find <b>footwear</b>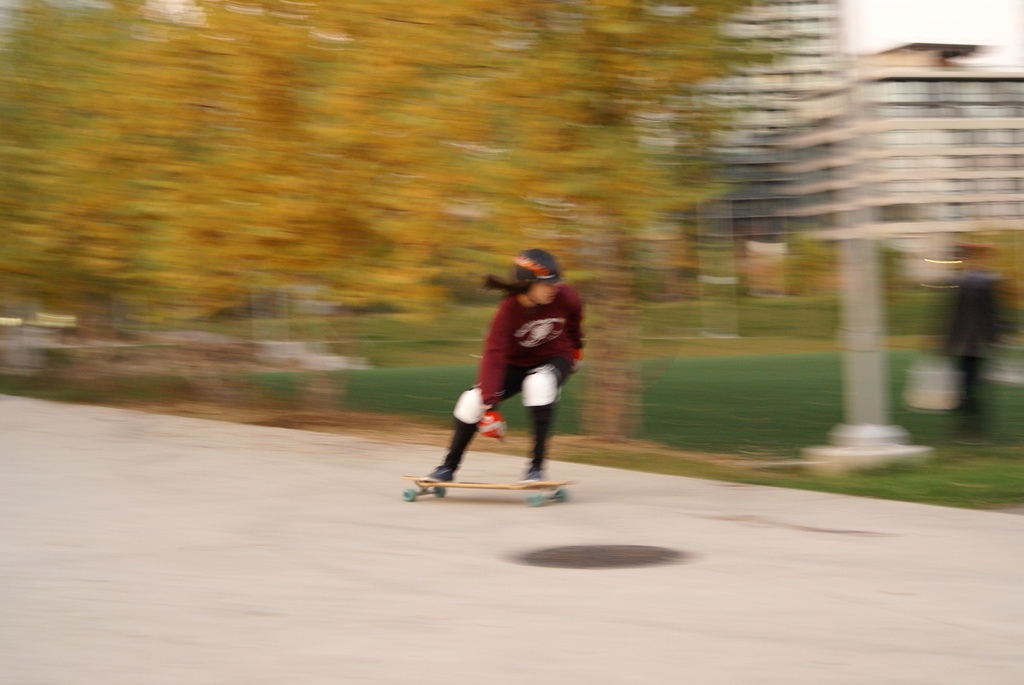
{"x1": 520, "y1": 468, "x2": 543, "y2": 481}
